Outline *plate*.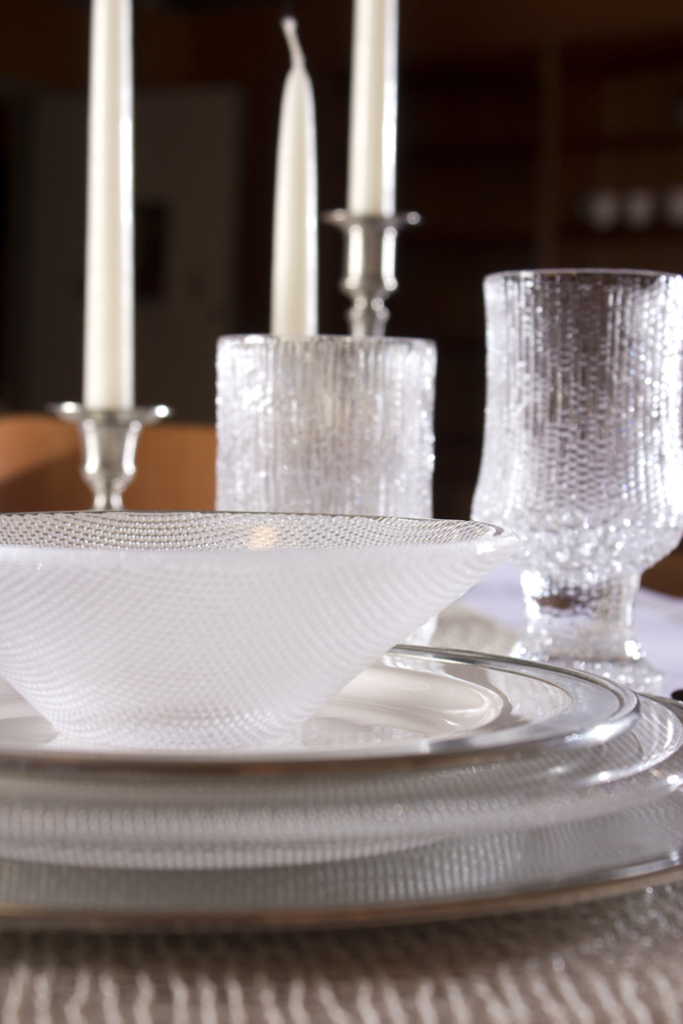
Outline: locate(0, 682, 682, 947).
